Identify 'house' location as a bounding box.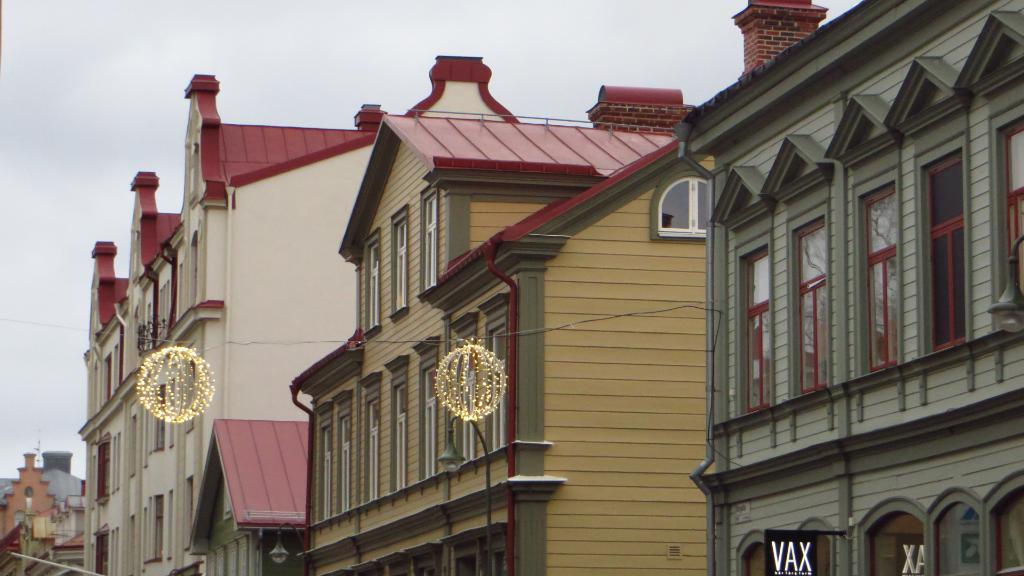
287, 88, 712, 575.
